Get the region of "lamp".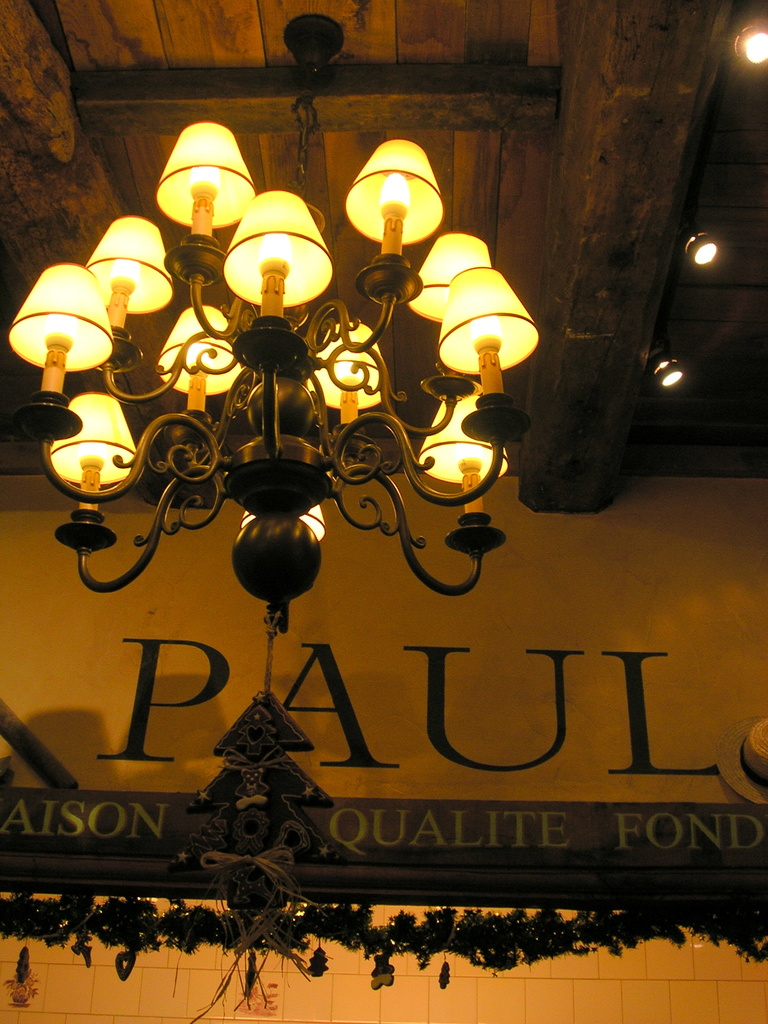
l=148, t=308, r=236, b=425.
